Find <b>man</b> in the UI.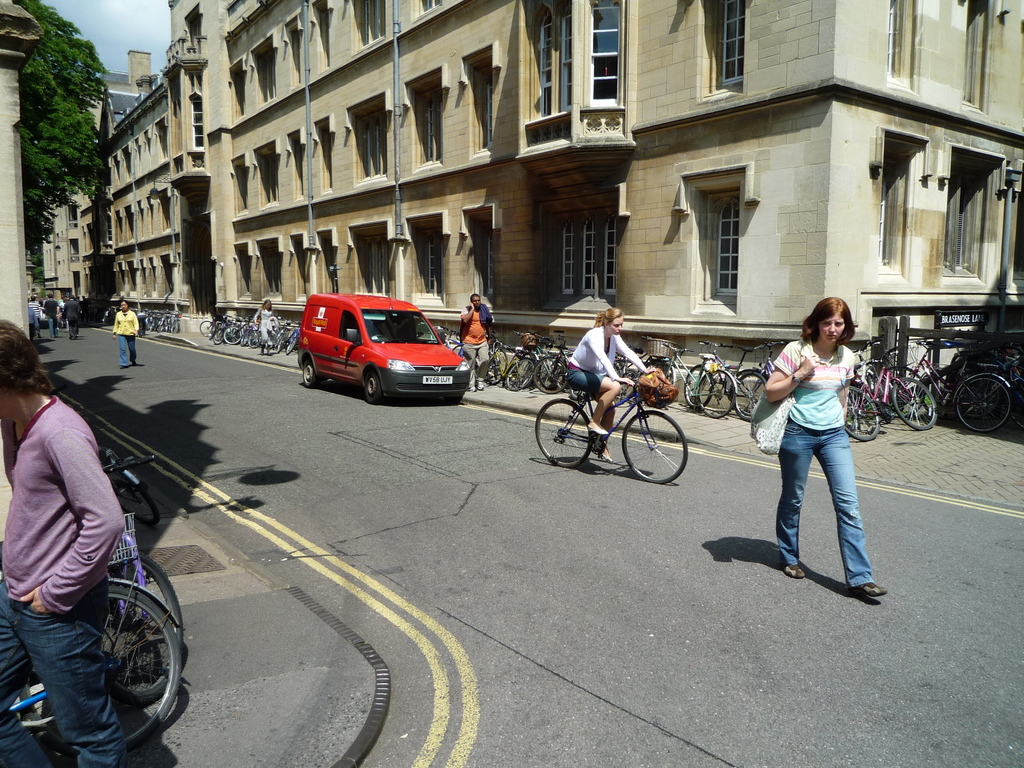
UI element at (47, 292, 62, 339).
